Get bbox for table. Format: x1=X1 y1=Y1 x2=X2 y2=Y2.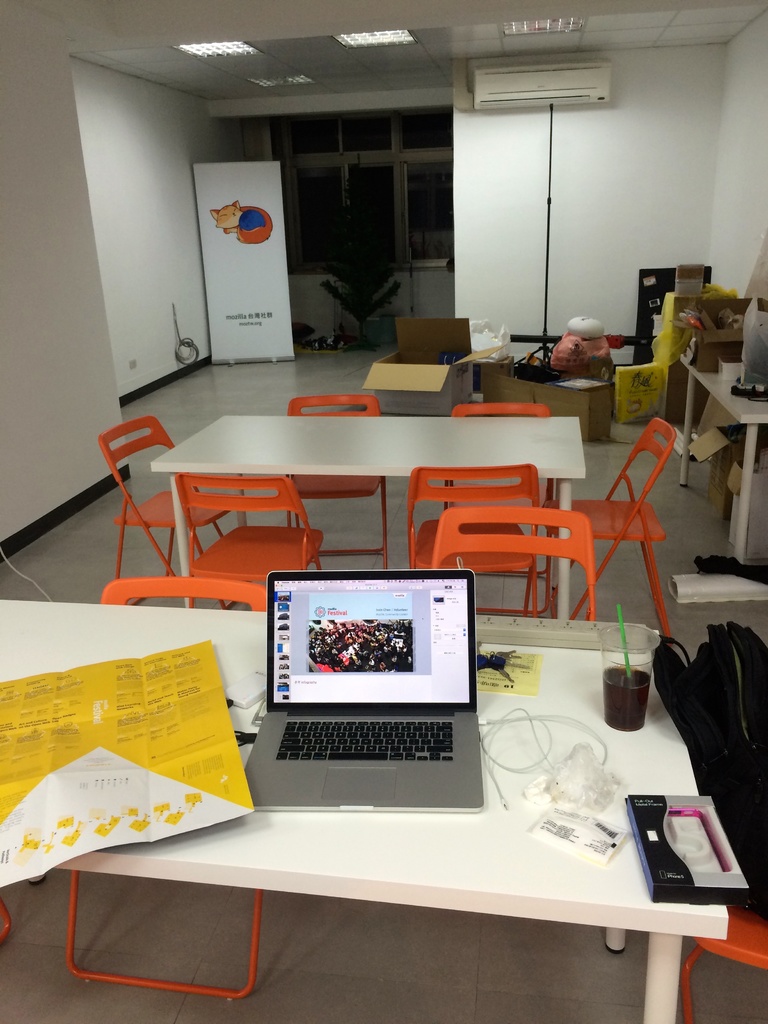
x1=667 y1=314 x2=767 y2=599.
